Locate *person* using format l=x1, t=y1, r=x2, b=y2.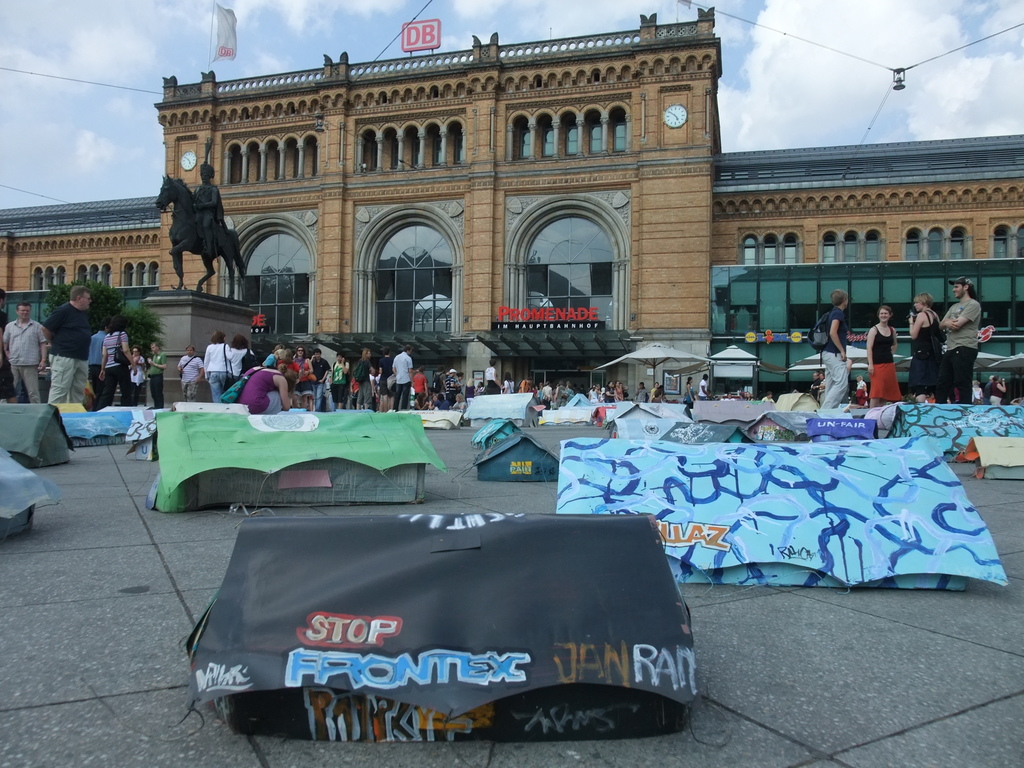
l=391, t=345, r=416, b=414.
